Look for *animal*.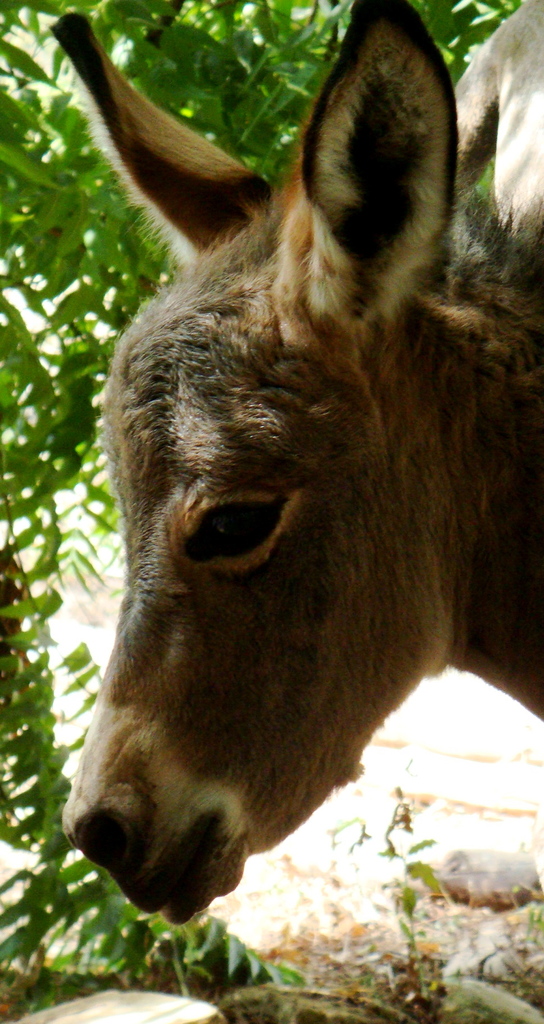
Found: (67,0,543,927).
